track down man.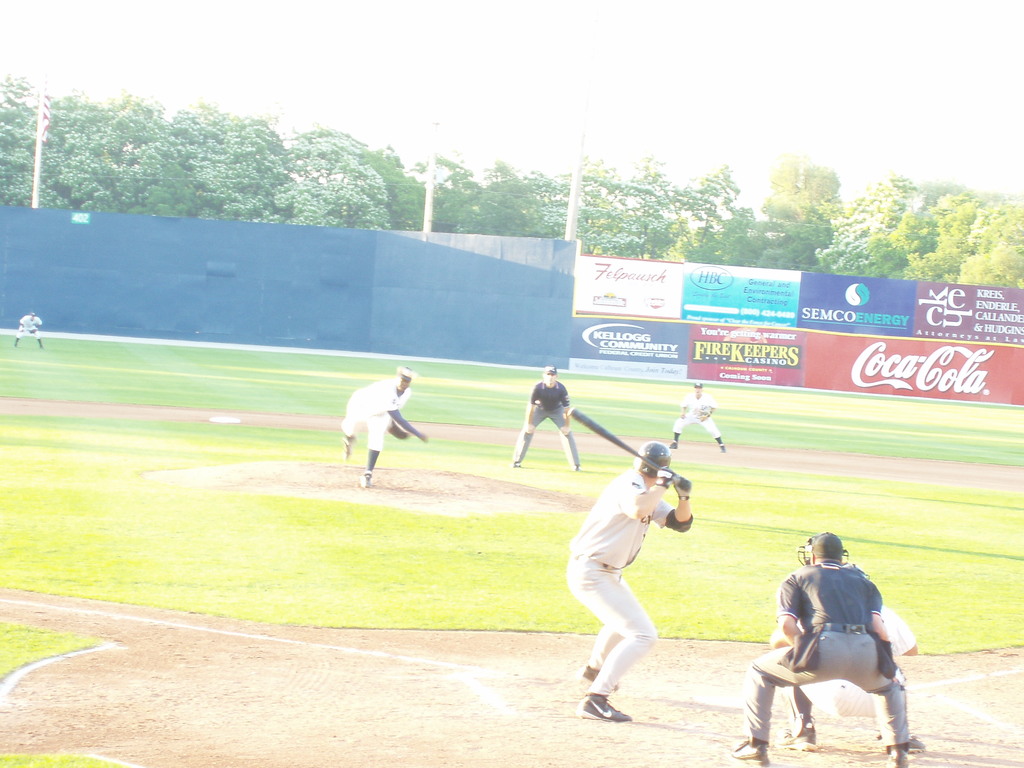
Tracked to bbox(511, 365, 582, 468).
